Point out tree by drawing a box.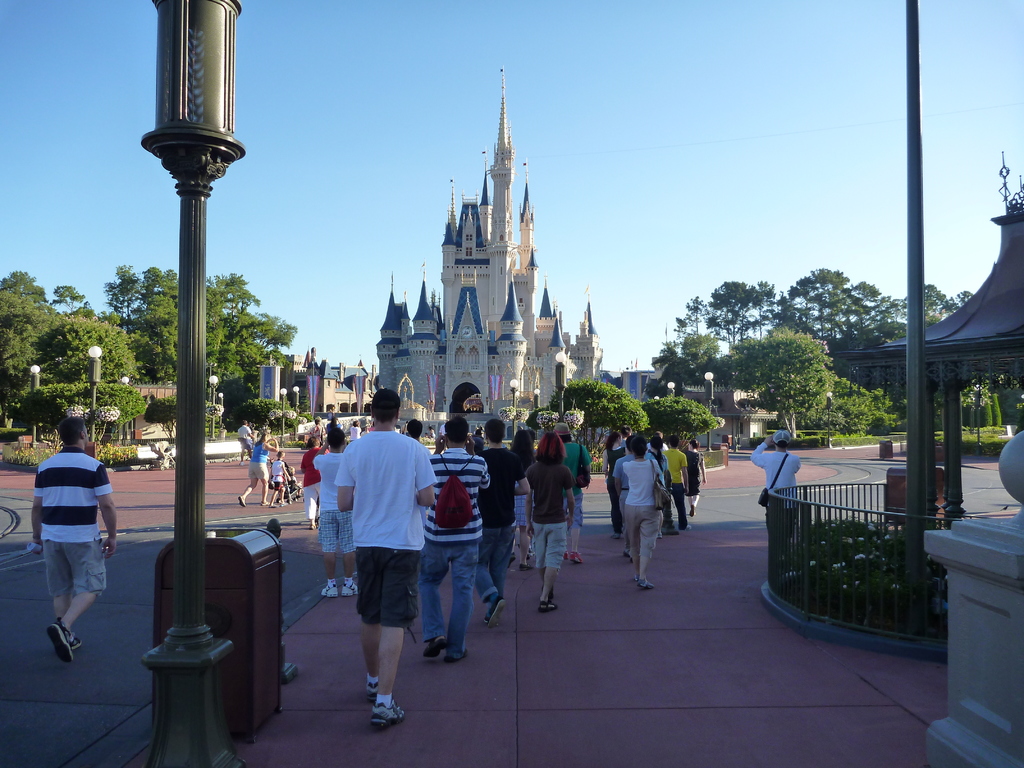
pyautogui.locateOnScreen(708, 279, 750, 347).
